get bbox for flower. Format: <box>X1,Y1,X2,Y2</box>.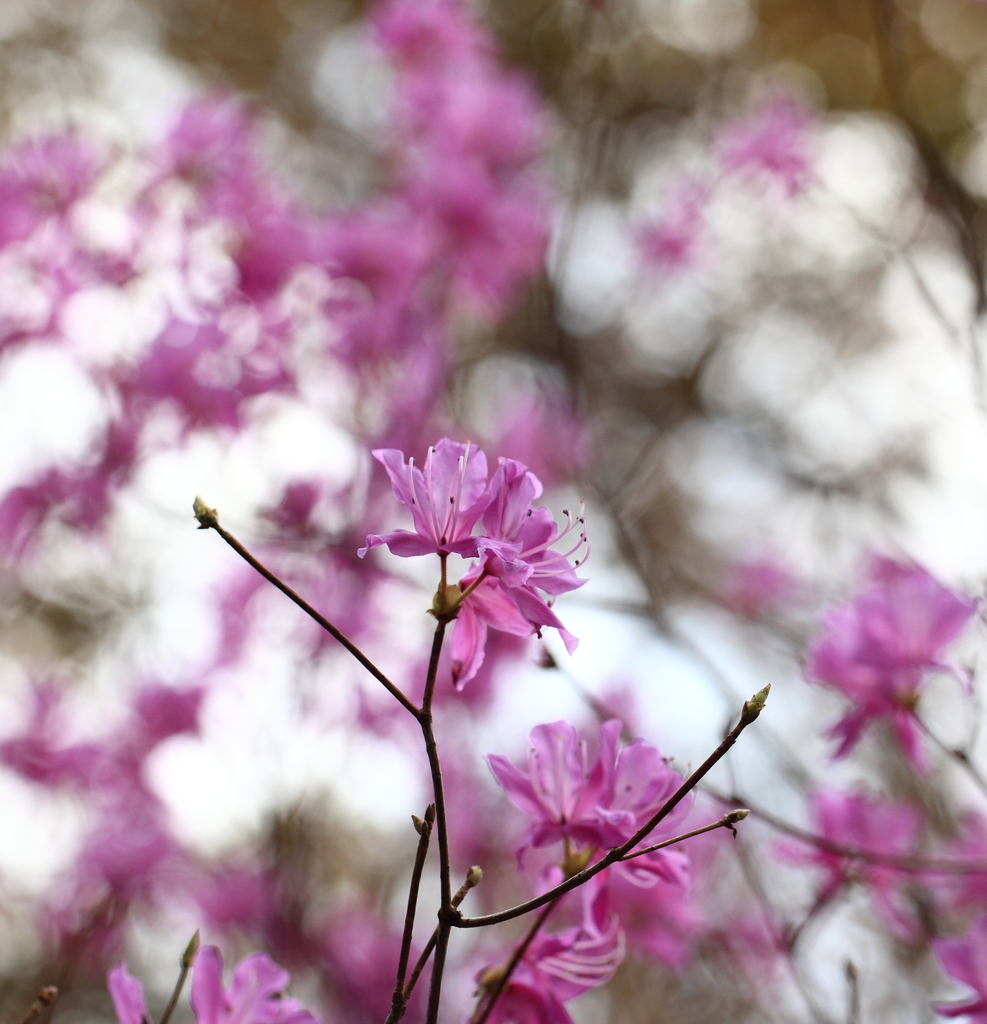
<box>798,543,986,764</box>.
